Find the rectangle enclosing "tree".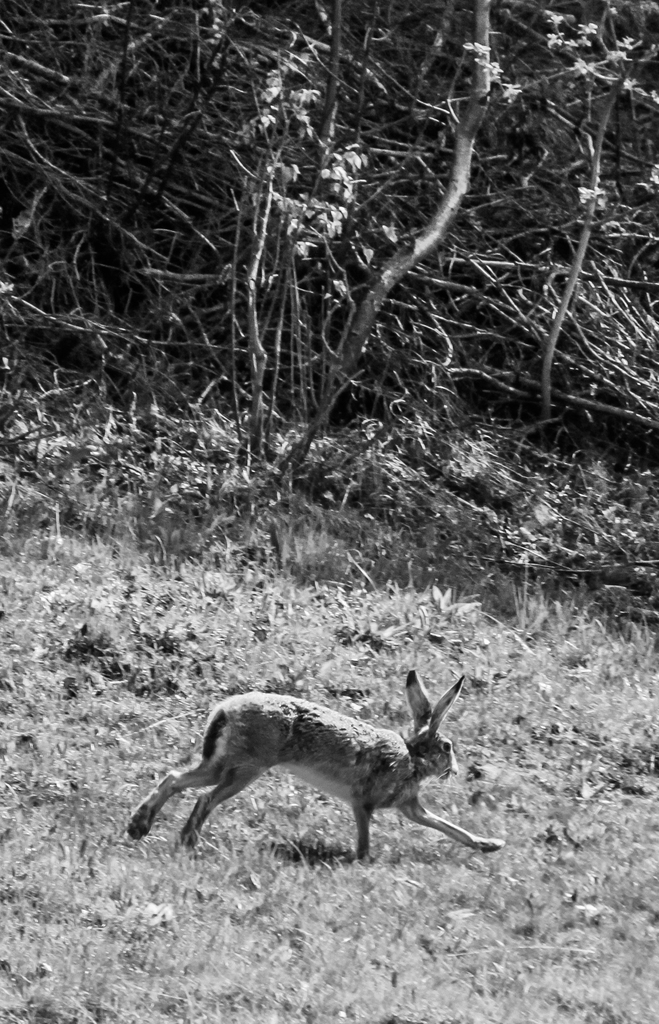
detection(0, 0, 658, 616).
